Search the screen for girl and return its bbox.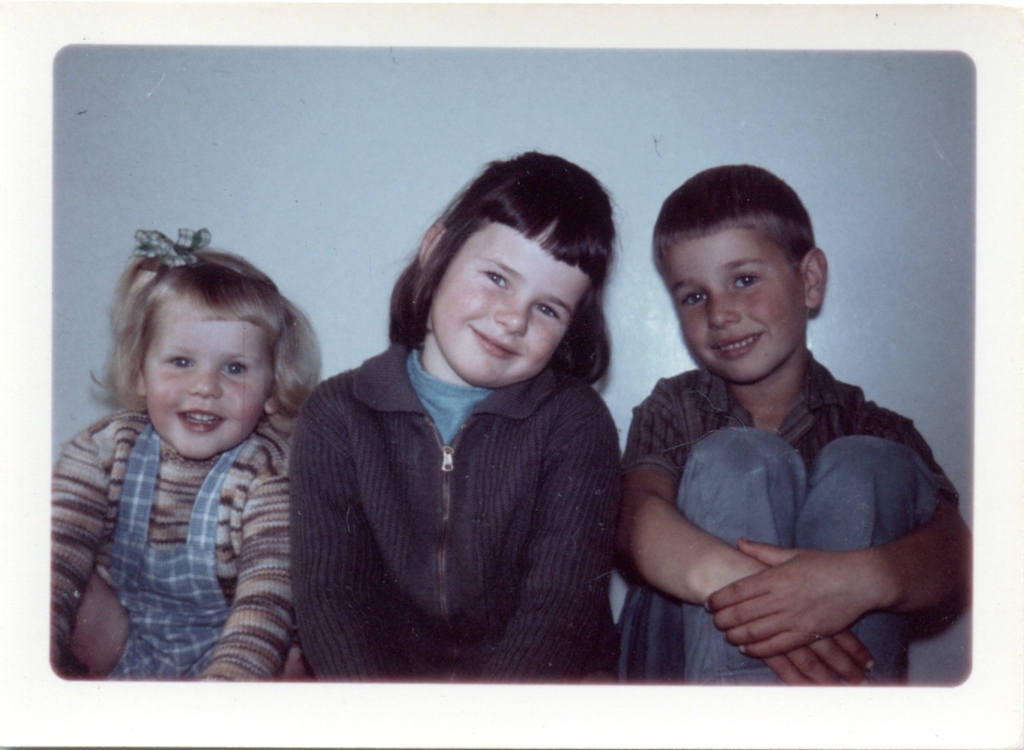
Found: region(291, 149, 626, 683).
